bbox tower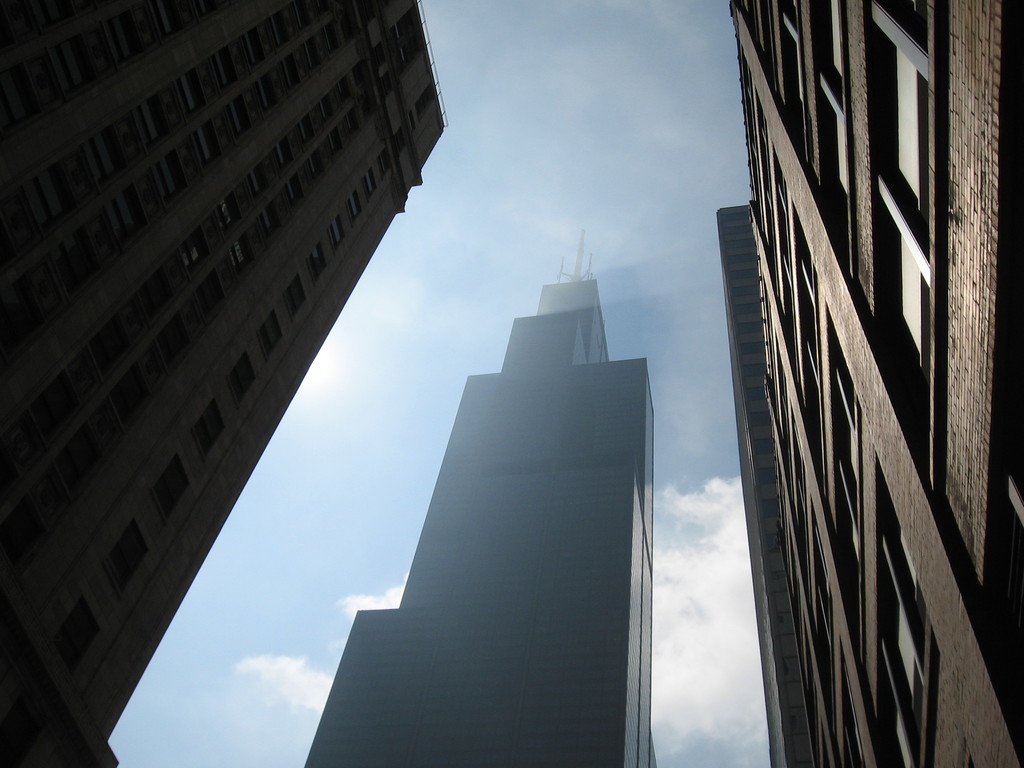
{"left": 0, "top": 0, "right": 444, "bottom": 767}
